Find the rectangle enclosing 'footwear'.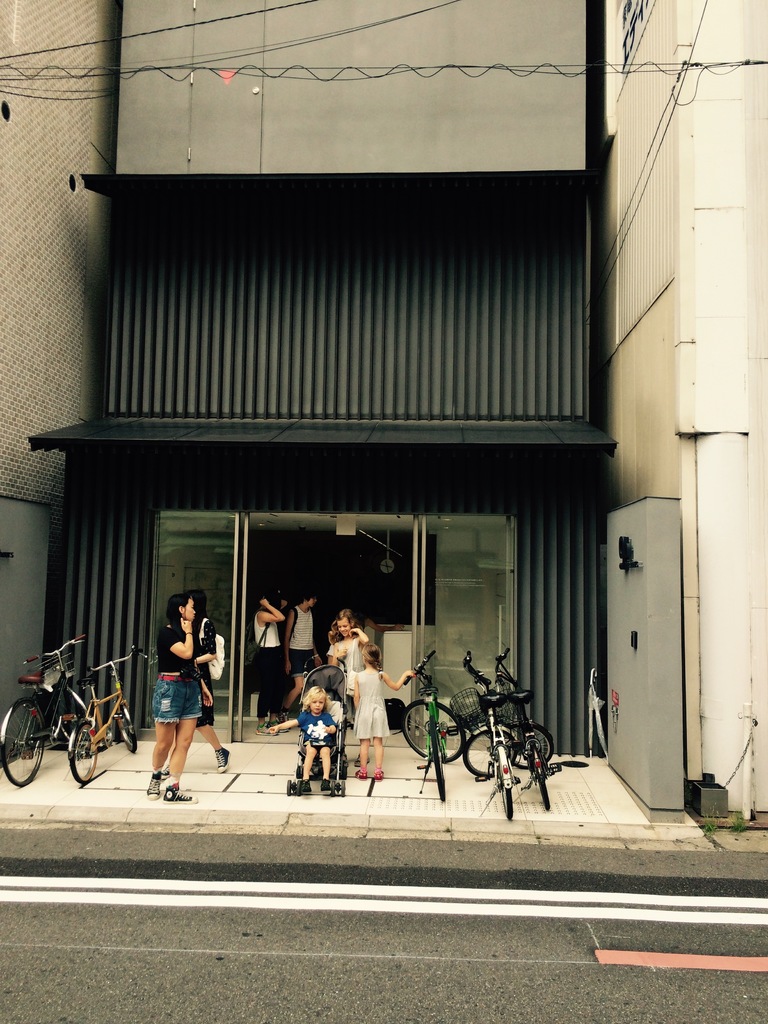
354:769:361:781.
